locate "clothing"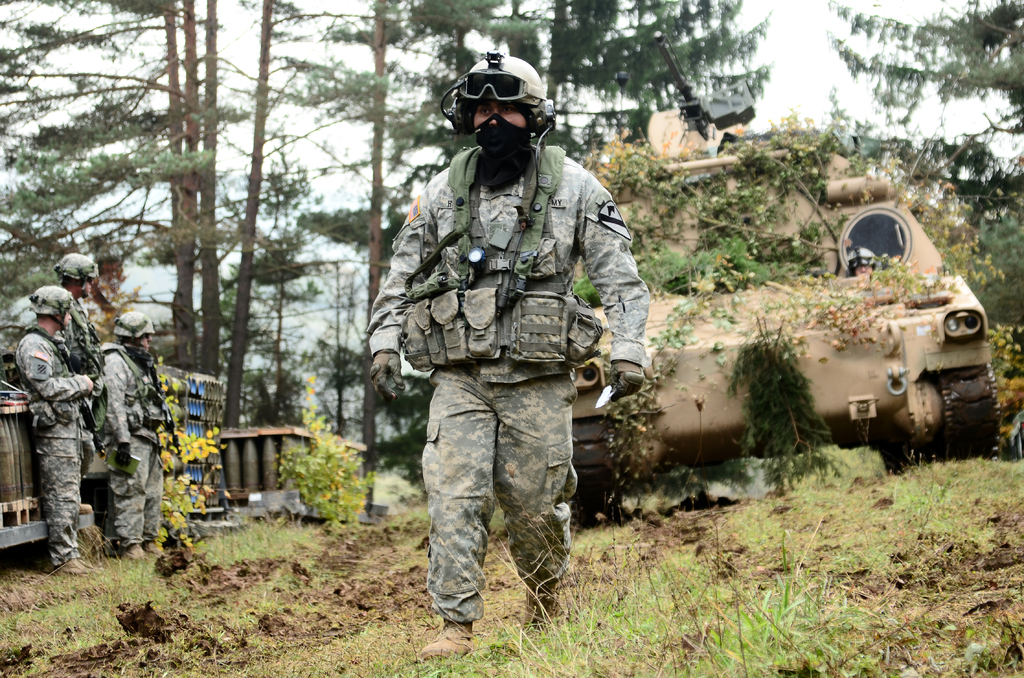
(58,297,109,444)
